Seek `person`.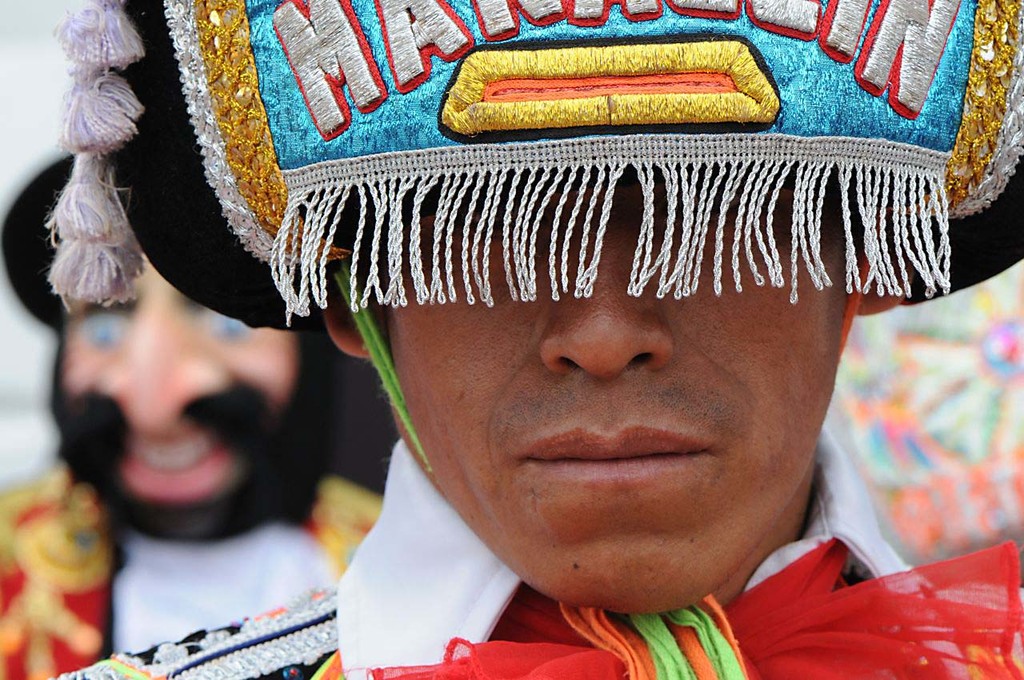
(0,154,385,679).
